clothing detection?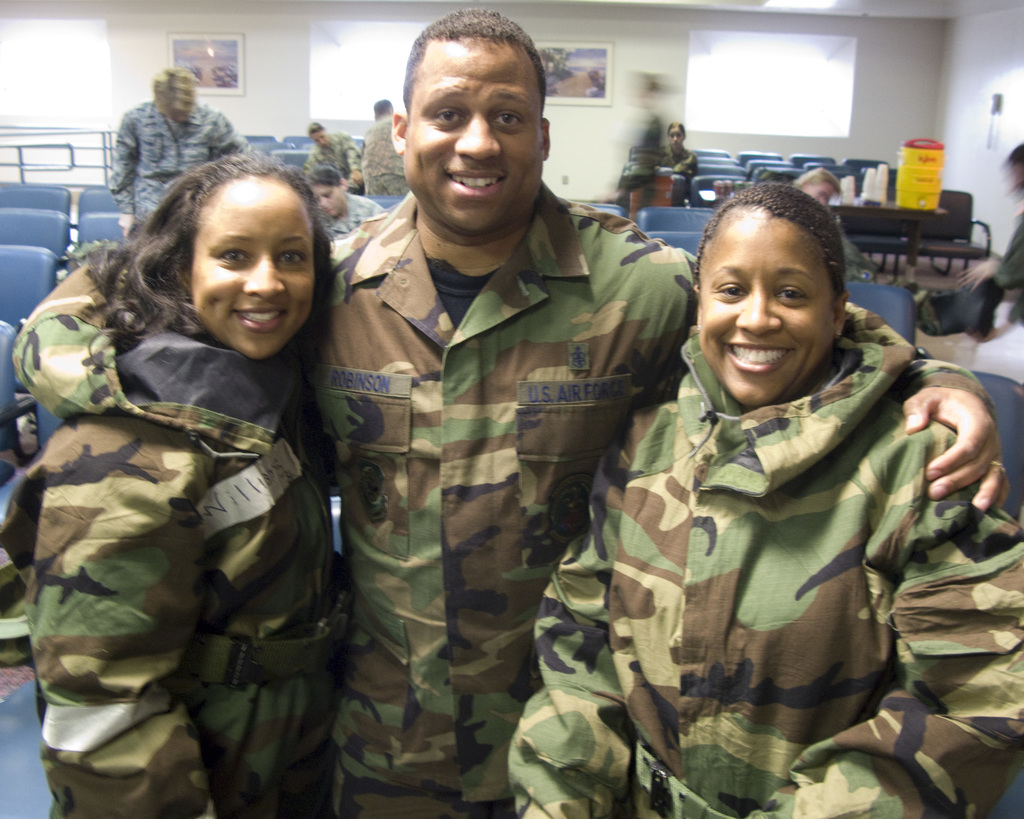
[111,90,249,239]
